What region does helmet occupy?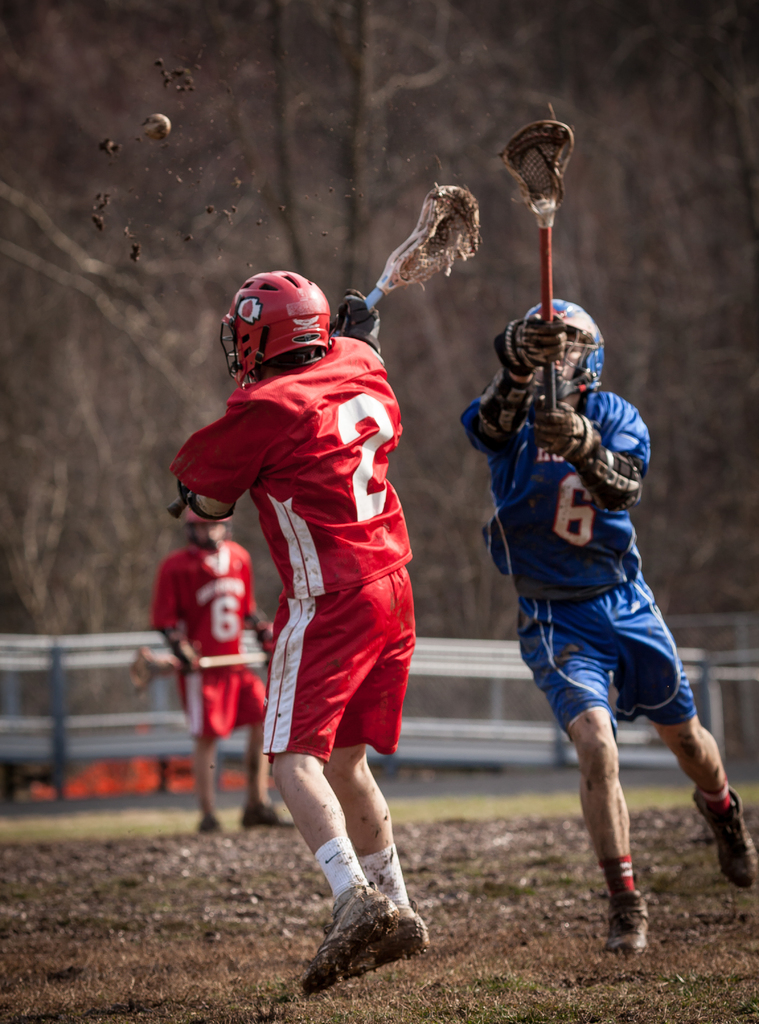
bbox=(183, 503, 227, 524).
